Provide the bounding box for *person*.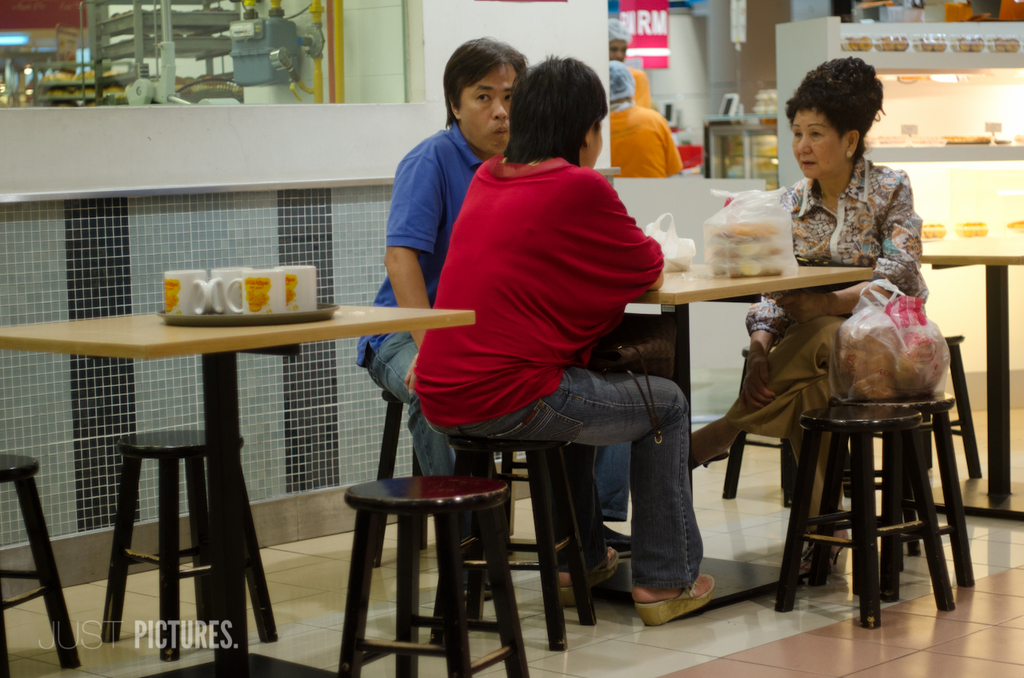
[609, 57, 688, 177].
